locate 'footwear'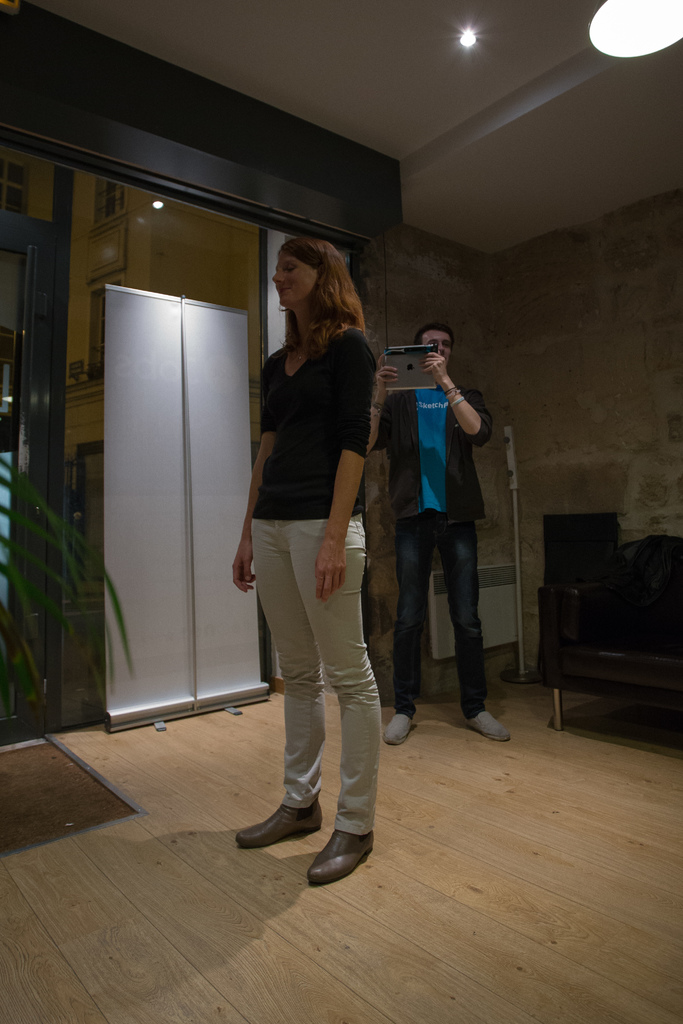
bbox=(463, 708, 513, 738)
